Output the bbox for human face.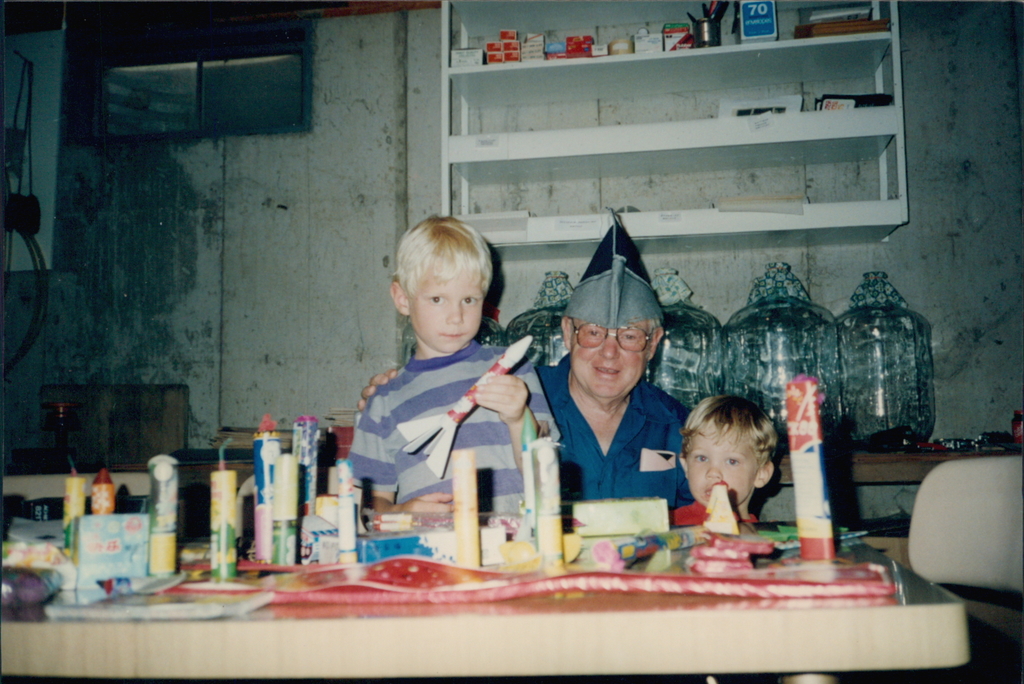
pyautogui.locateOnScreen(687, 426, 764, 502).
